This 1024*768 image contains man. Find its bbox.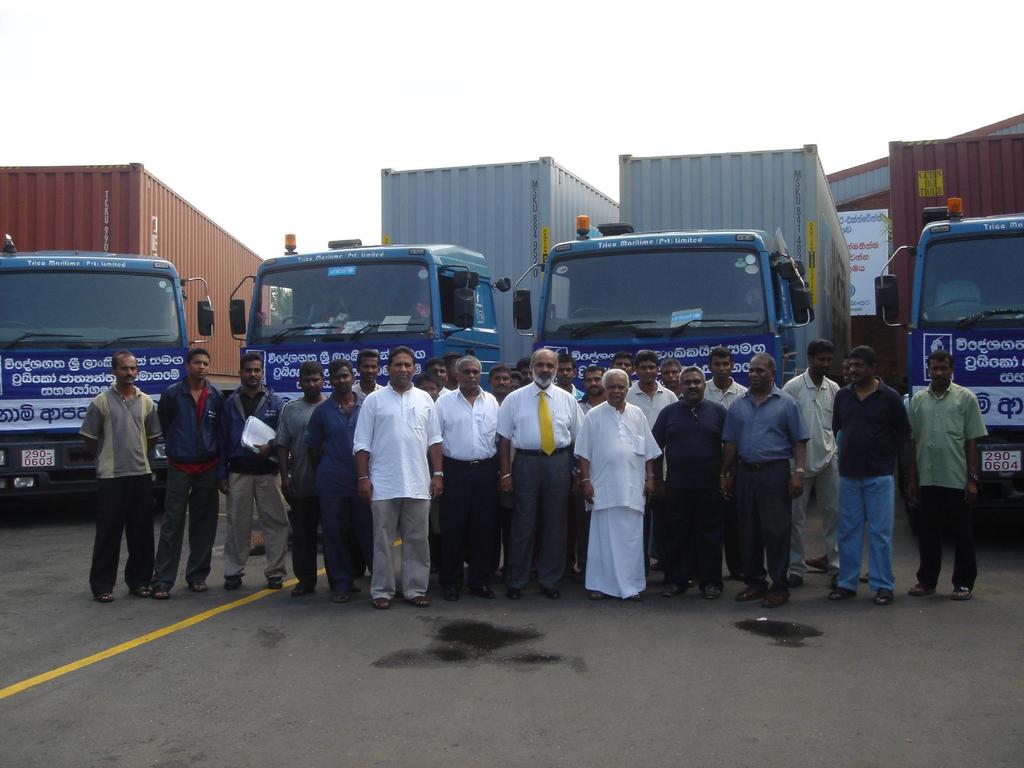
[left=433, top=353, right=500, bottom=599].
